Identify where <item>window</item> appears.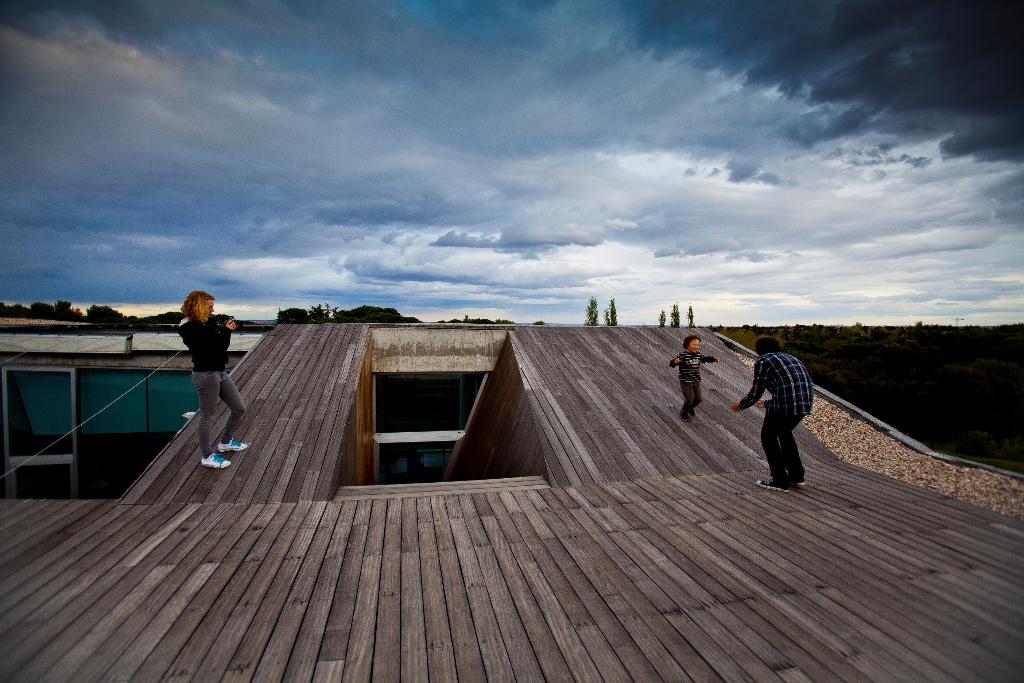
Appears at crop(0, 368, 203, 503).
